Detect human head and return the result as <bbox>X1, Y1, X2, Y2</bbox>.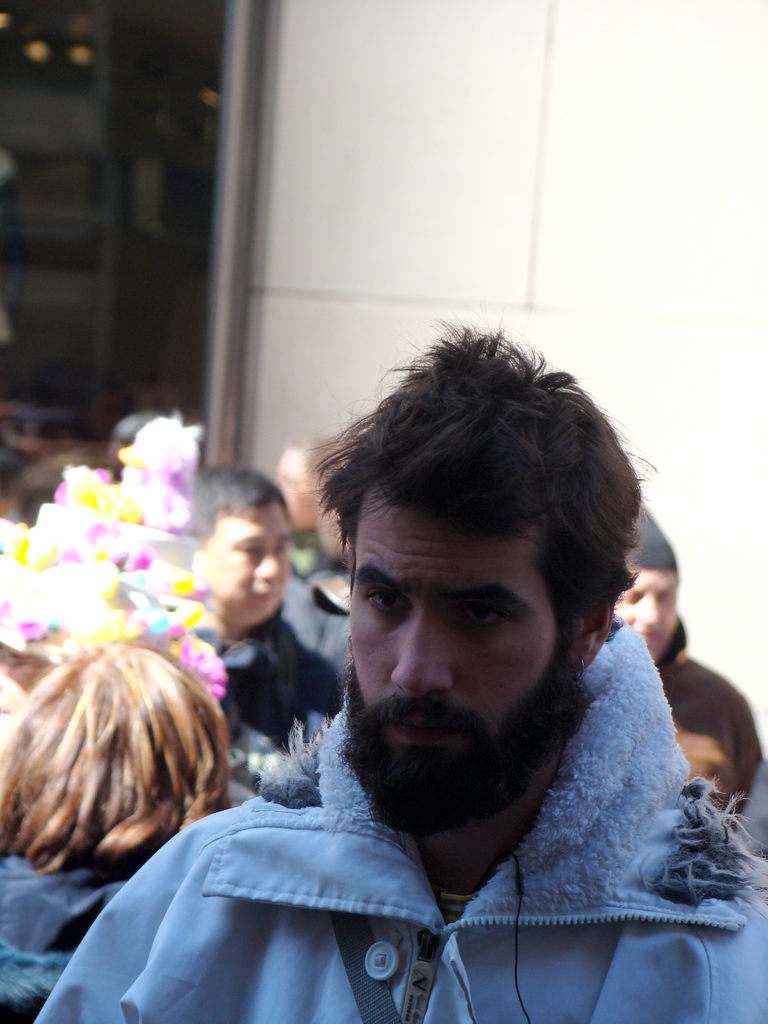
<bbox>273, 438, 333, 525</bbox>.
